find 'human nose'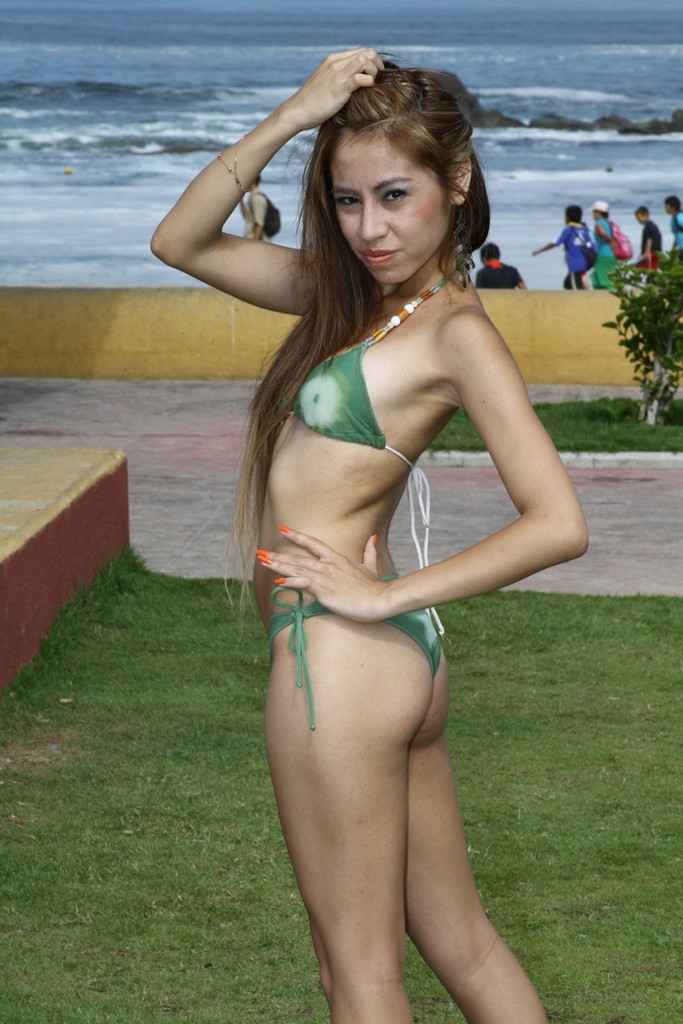
(left=353, top=201, right=385, bottom=241)
